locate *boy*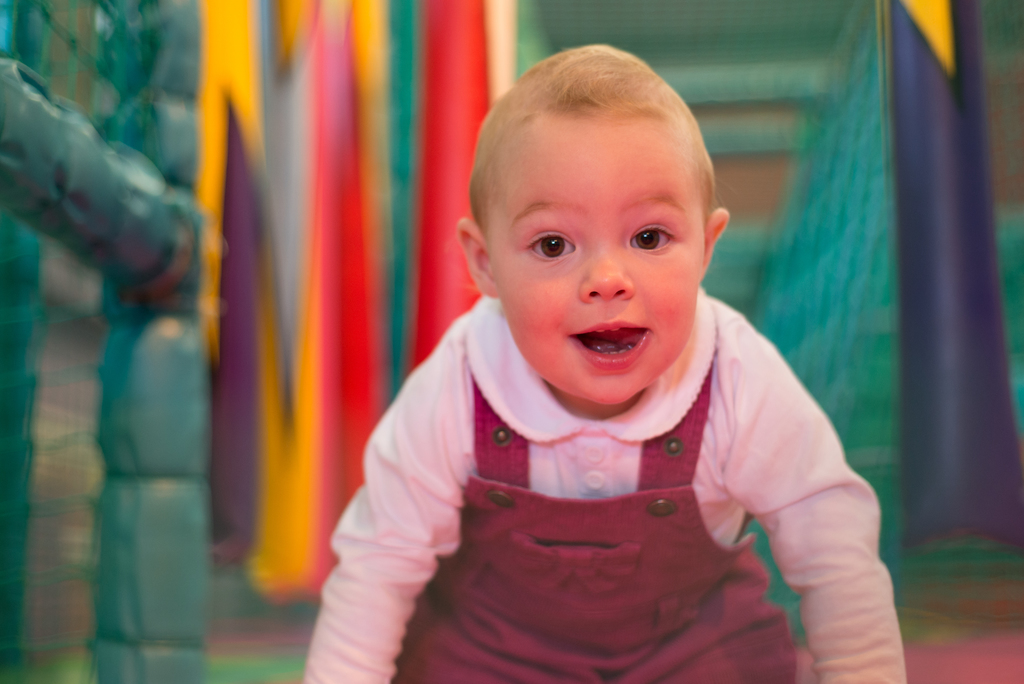
{"left": 298, "top": 41, "right": 911, "bottom": 683}
